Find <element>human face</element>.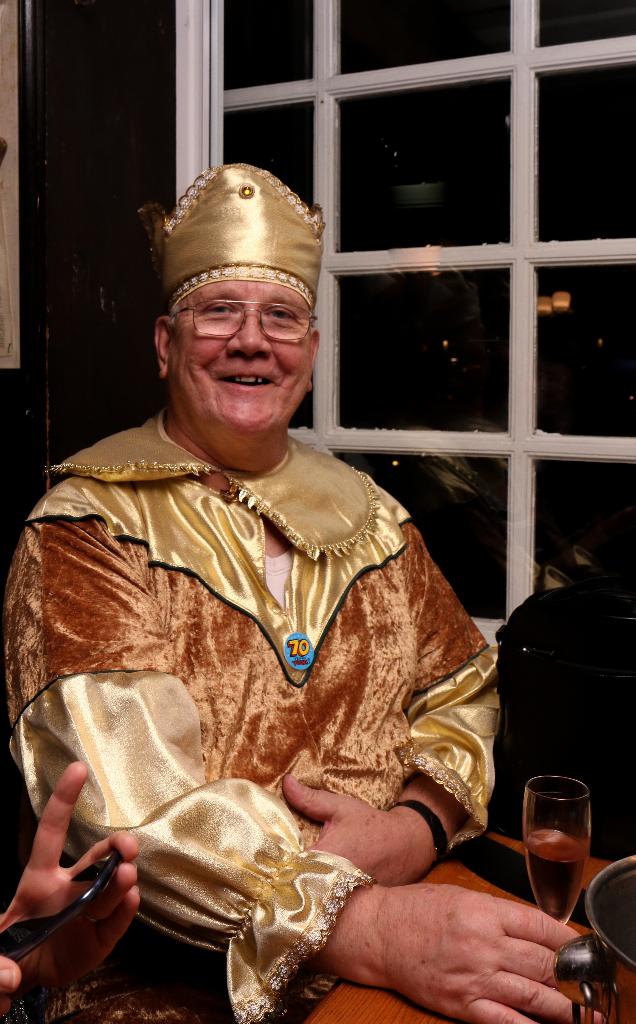
{"x1": 167, "y1": 282, "x2": 312, "y2": 434}.
